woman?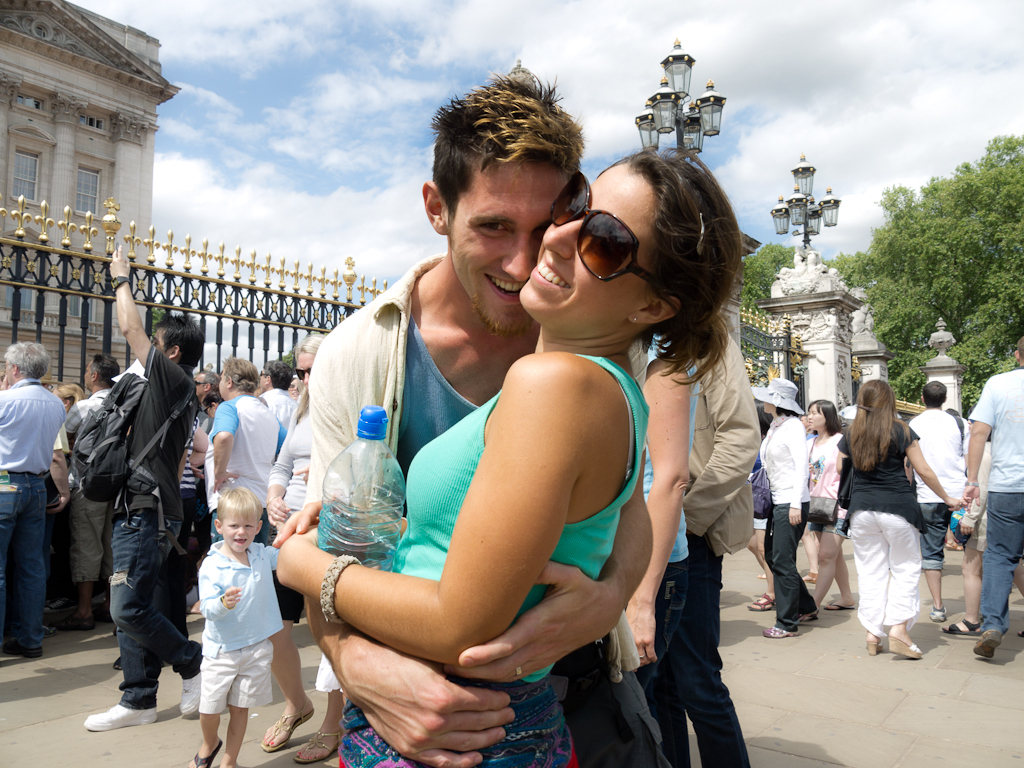
locate(261, 334, 351, 767)
